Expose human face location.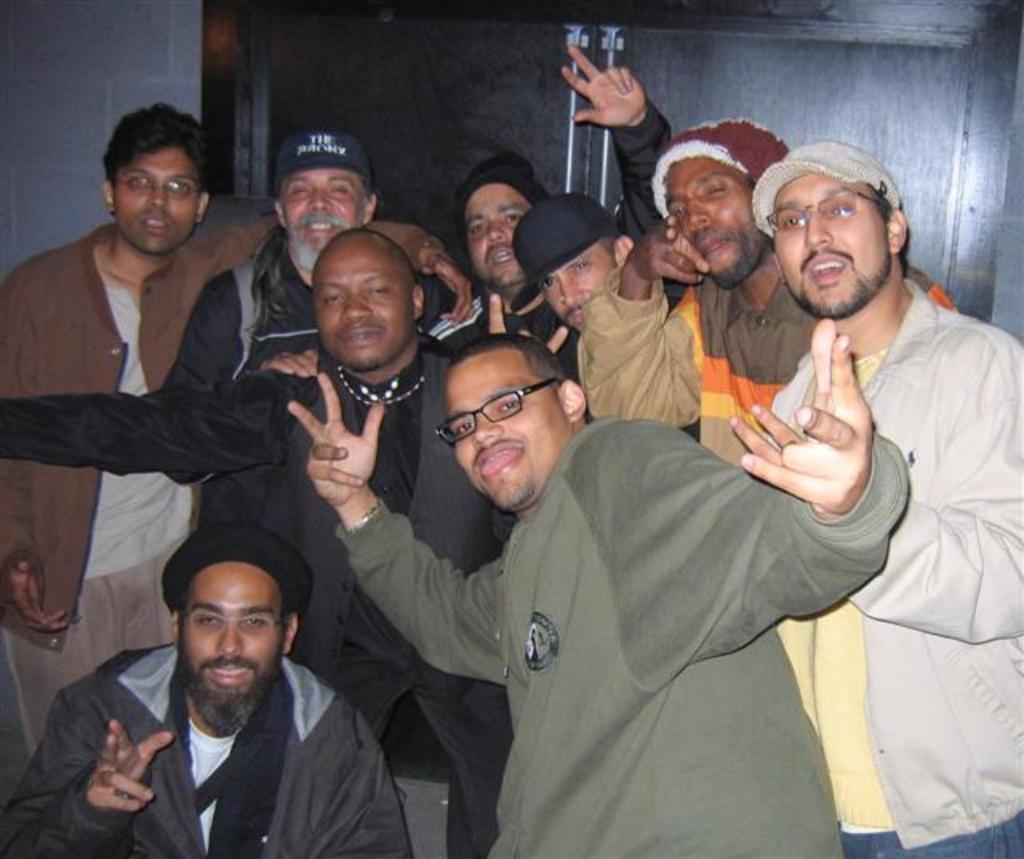
Exposed at [left=178, top=557, right=283, bottom=731].
